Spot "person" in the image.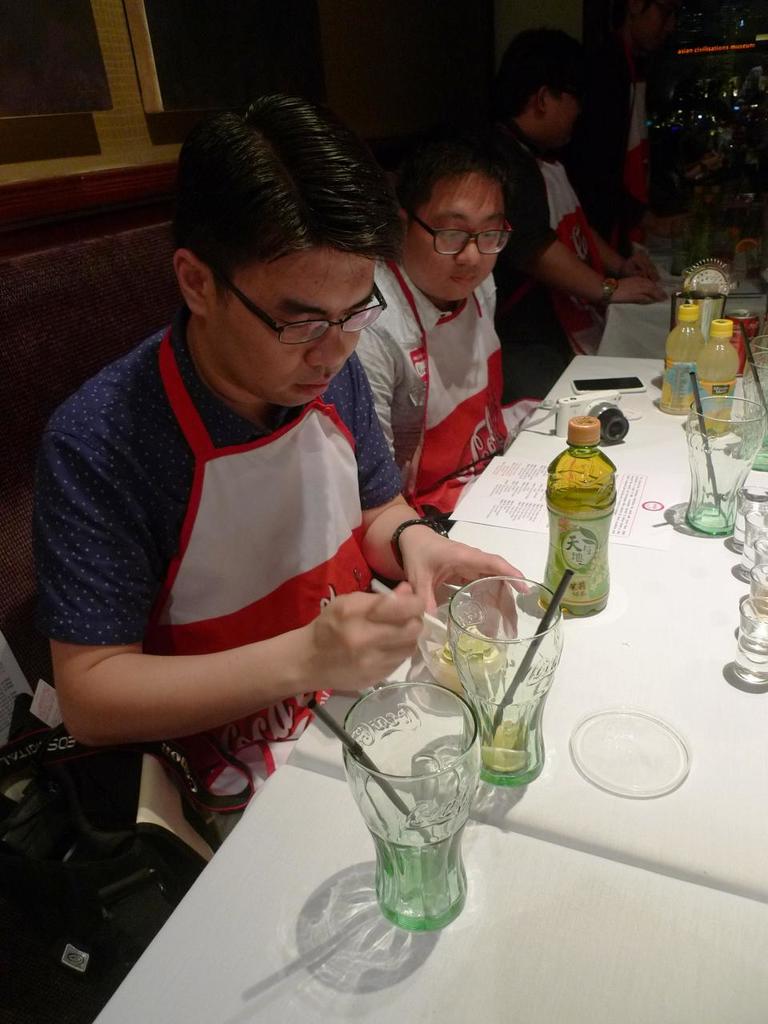
"person" found at box=[12, 59, 546, 855].
